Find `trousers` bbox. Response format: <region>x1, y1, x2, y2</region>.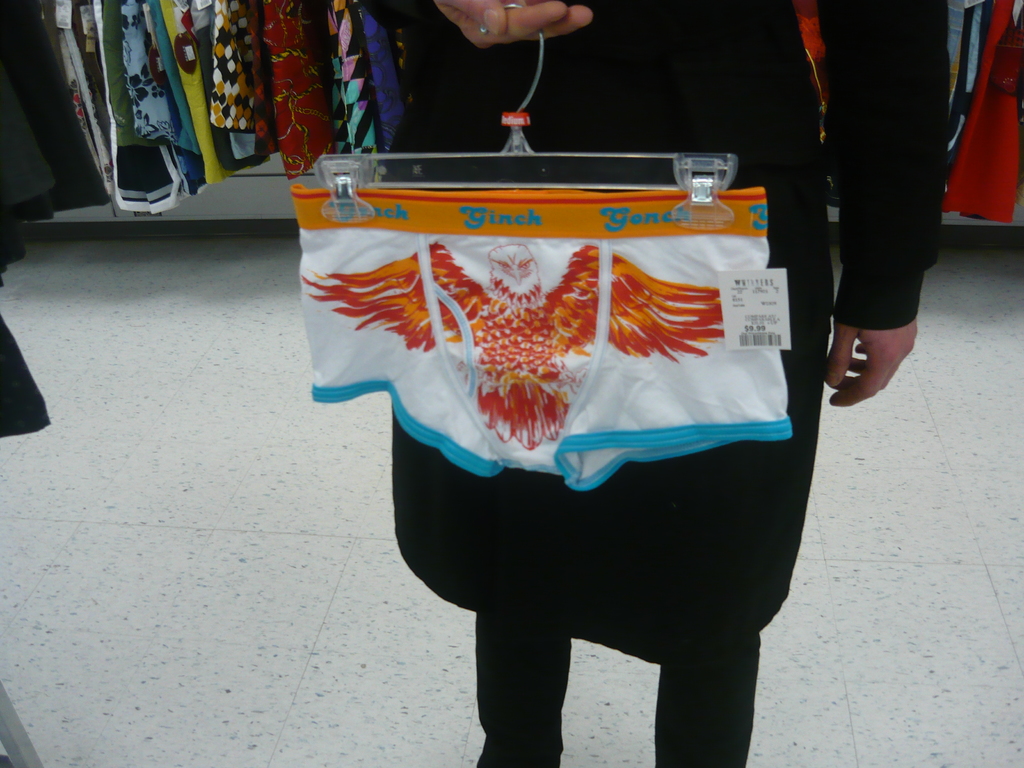
<region>472, 614, 765, 767</region>.
